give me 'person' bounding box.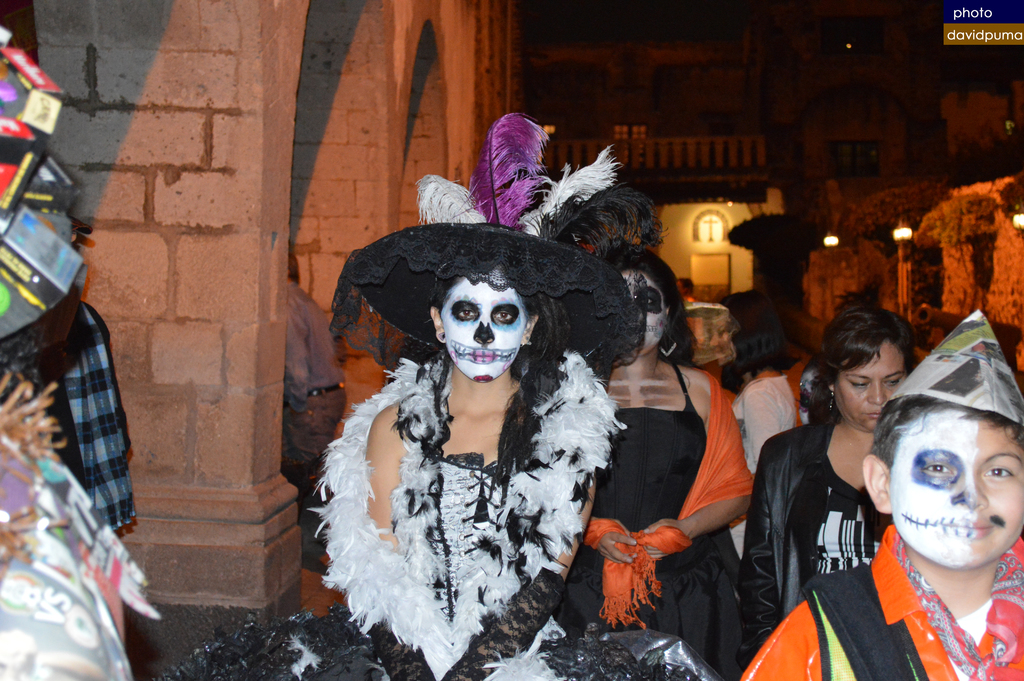
<bbox>738, 304, 913, 660</bbox>.
